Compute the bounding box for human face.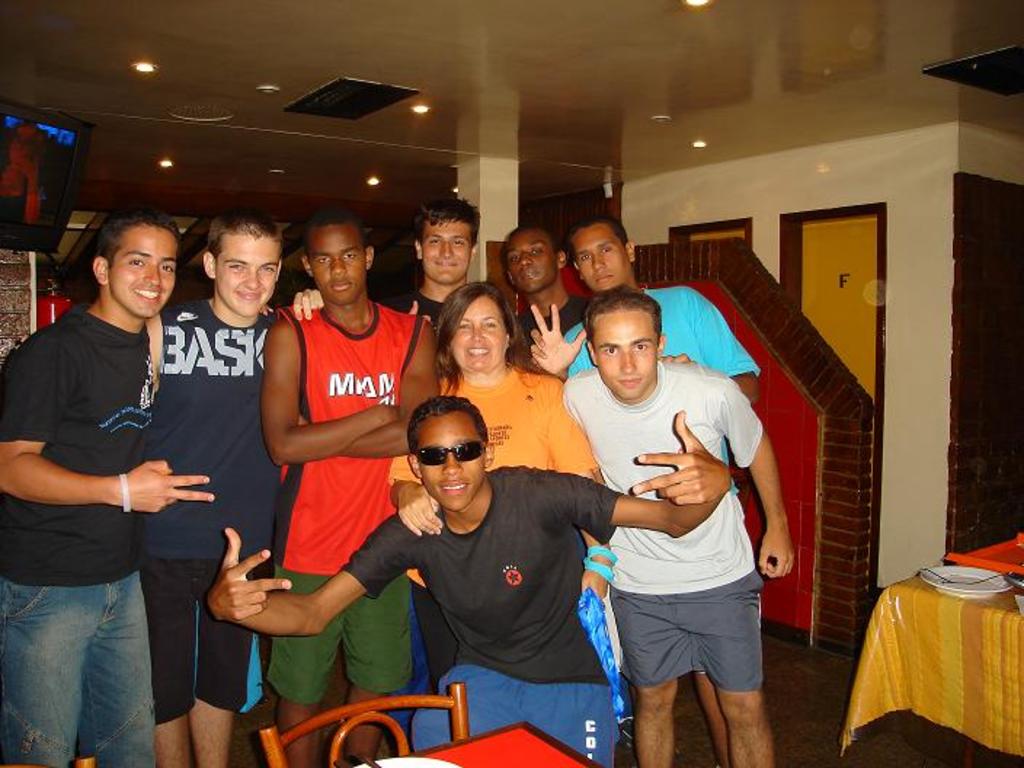
<bbox>310, 225, 365, 303</bbox>.
